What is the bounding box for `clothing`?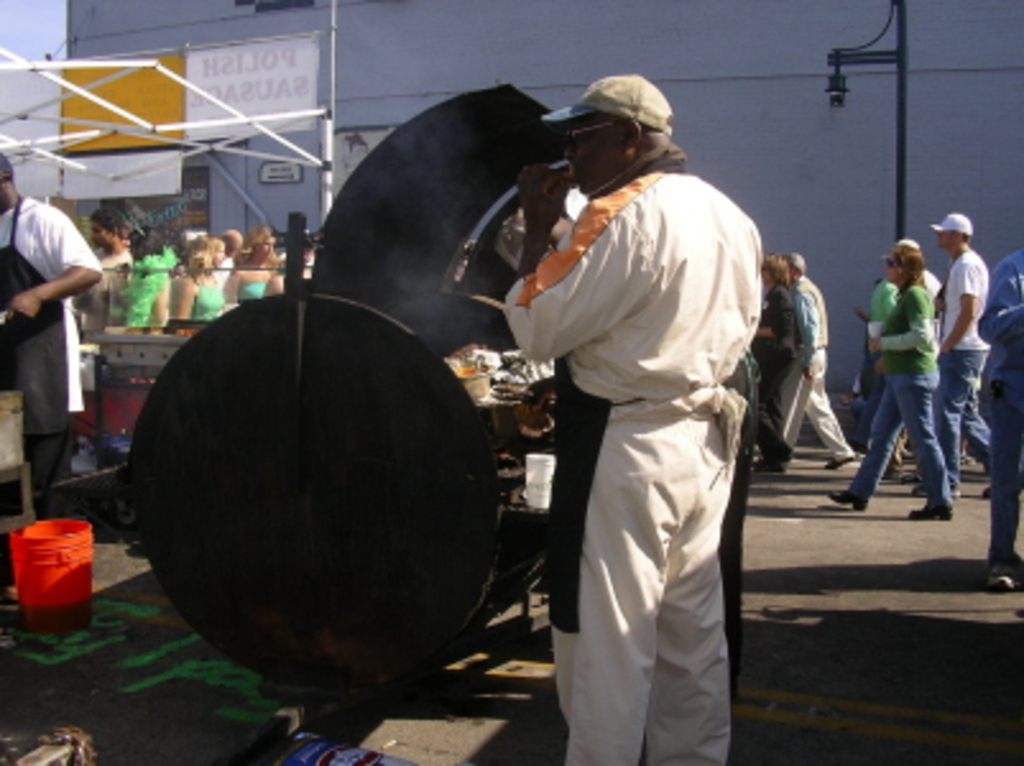
Rect(981, 245, 1021, 546).
